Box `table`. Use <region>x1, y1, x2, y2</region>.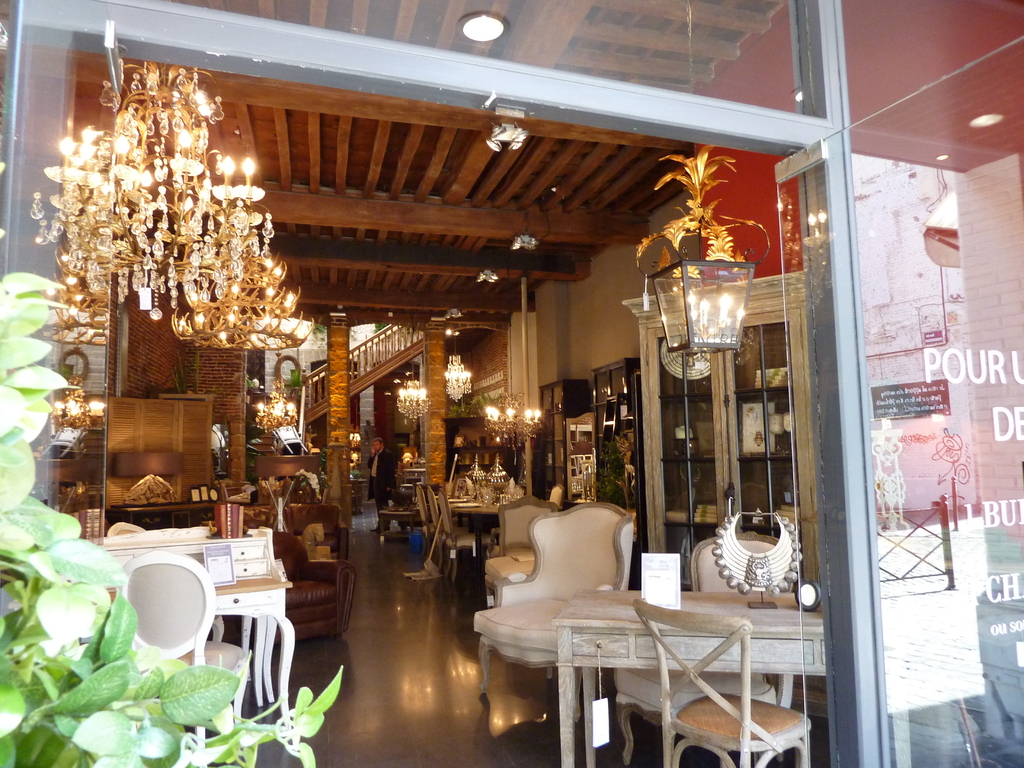
<region>498, 579, 809, 752</region>.
